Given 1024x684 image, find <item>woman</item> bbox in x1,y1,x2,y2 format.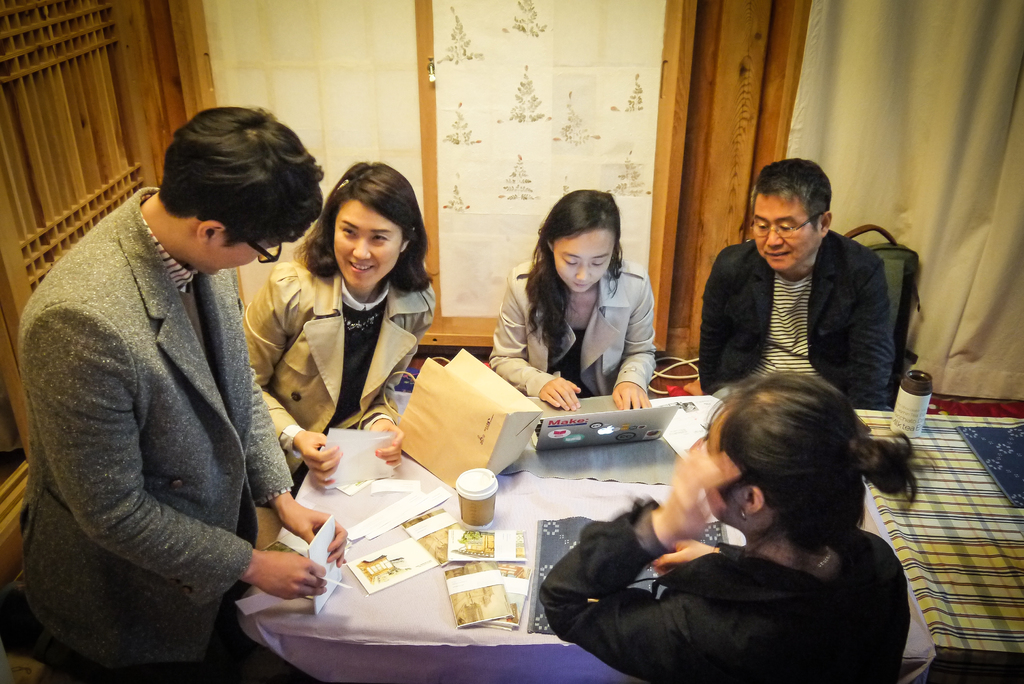
540,369,935,683.
